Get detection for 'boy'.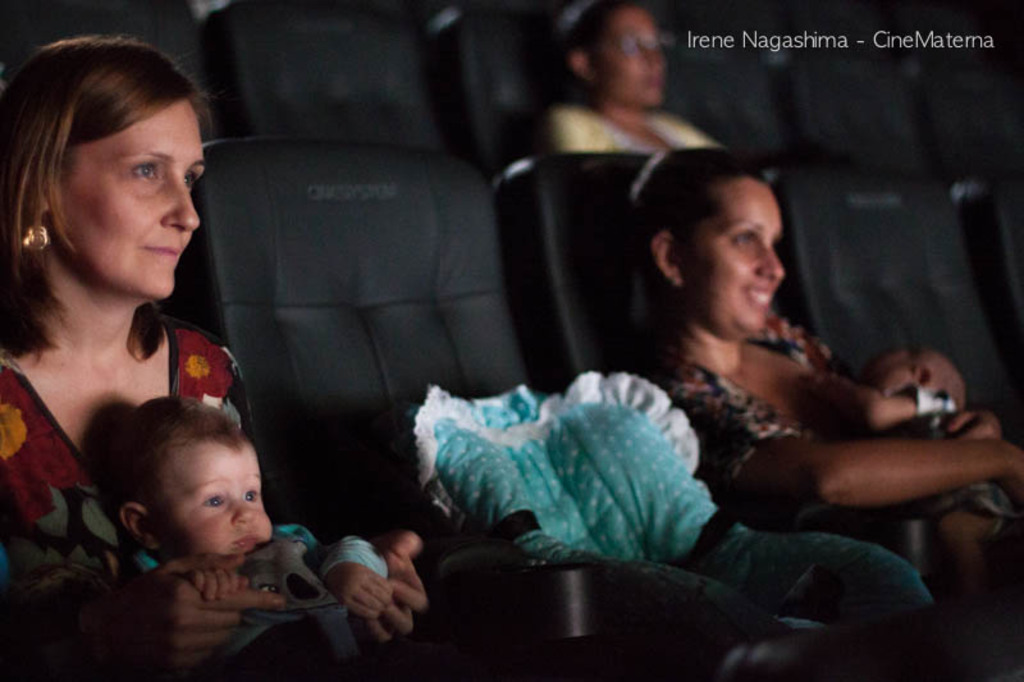
Detection: (left=55, top=380, right=335, bottom=658).
